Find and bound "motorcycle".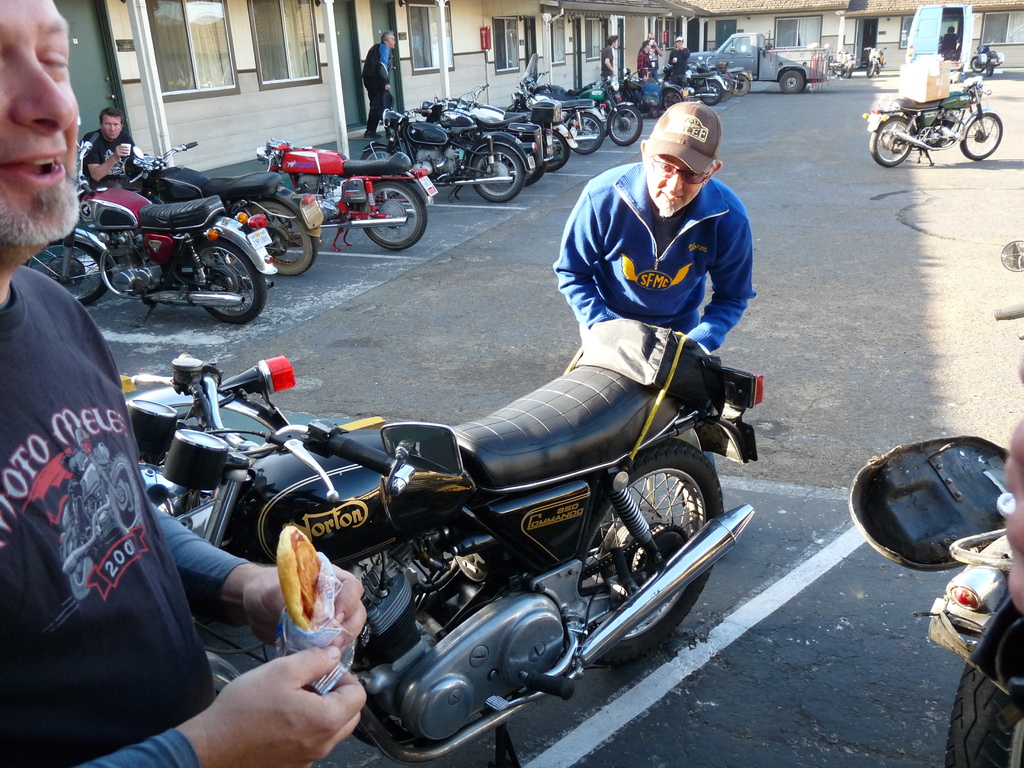
Bound: BBox(467, 85, 575, 175).
